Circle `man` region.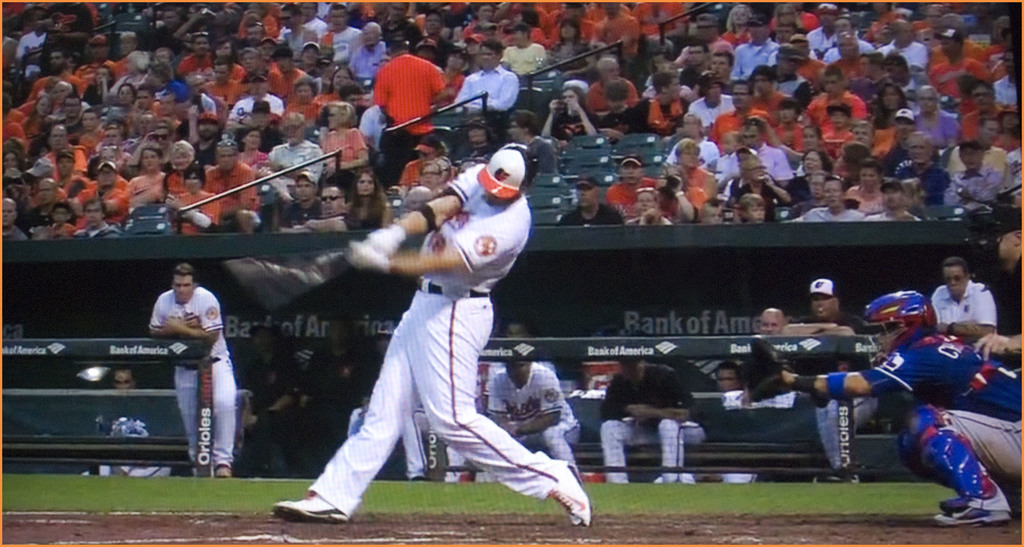
Region: bbox=[274, 1, 307, 43].
